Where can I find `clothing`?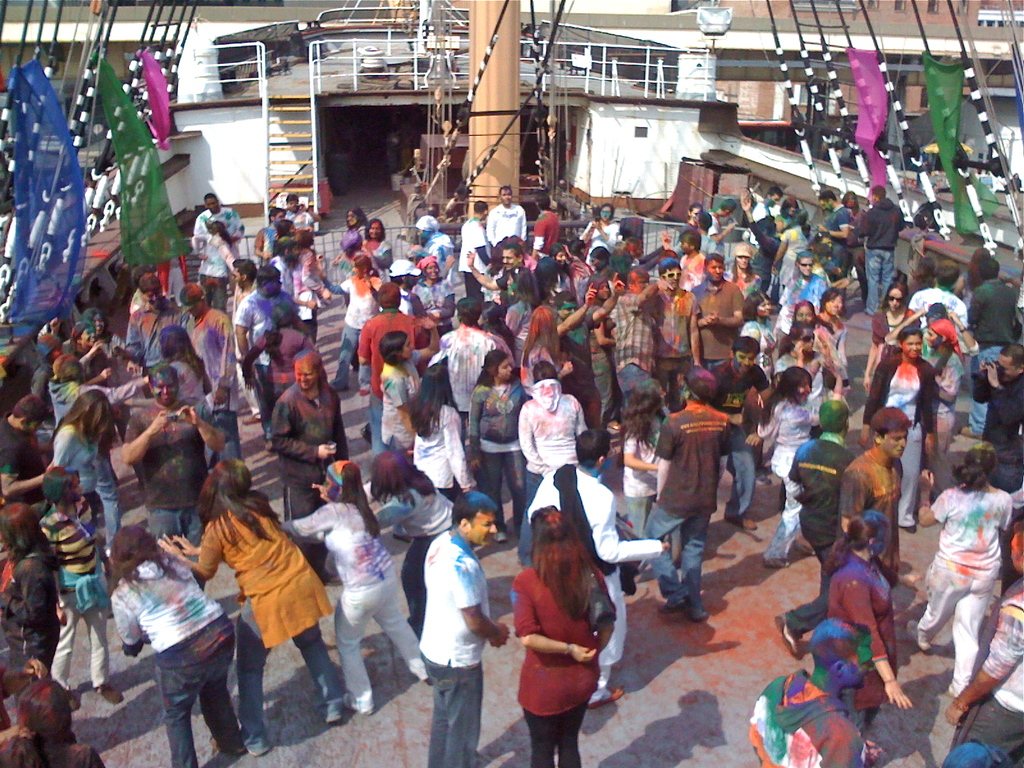
You can find it at detection(755, 399, 819, 554).
